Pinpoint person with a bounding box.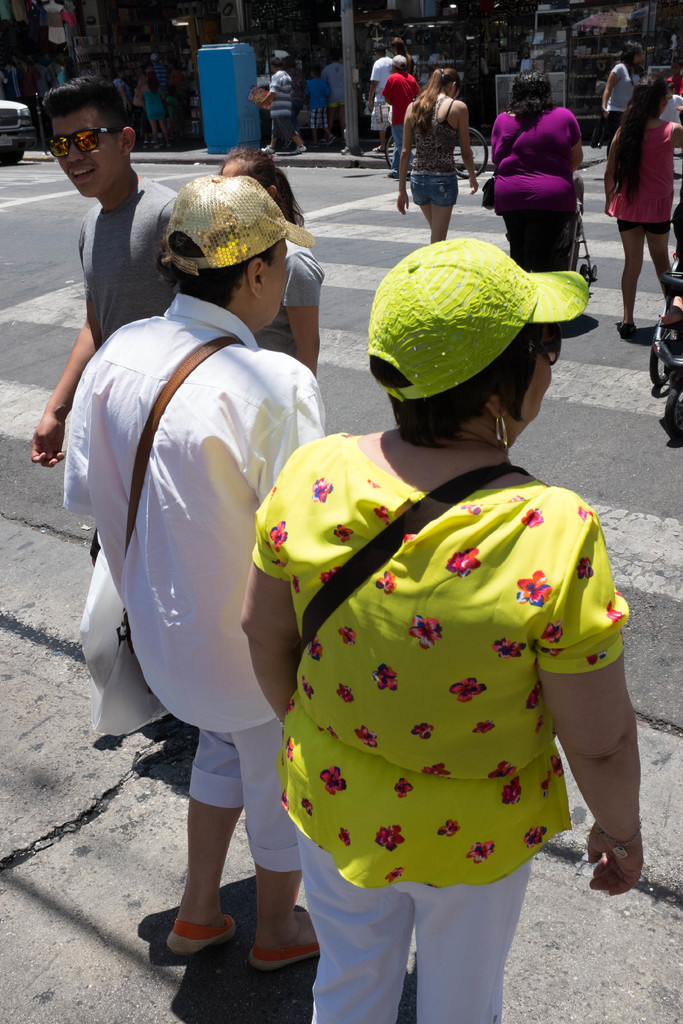
<region>601, 45, 643, 150</region>.
